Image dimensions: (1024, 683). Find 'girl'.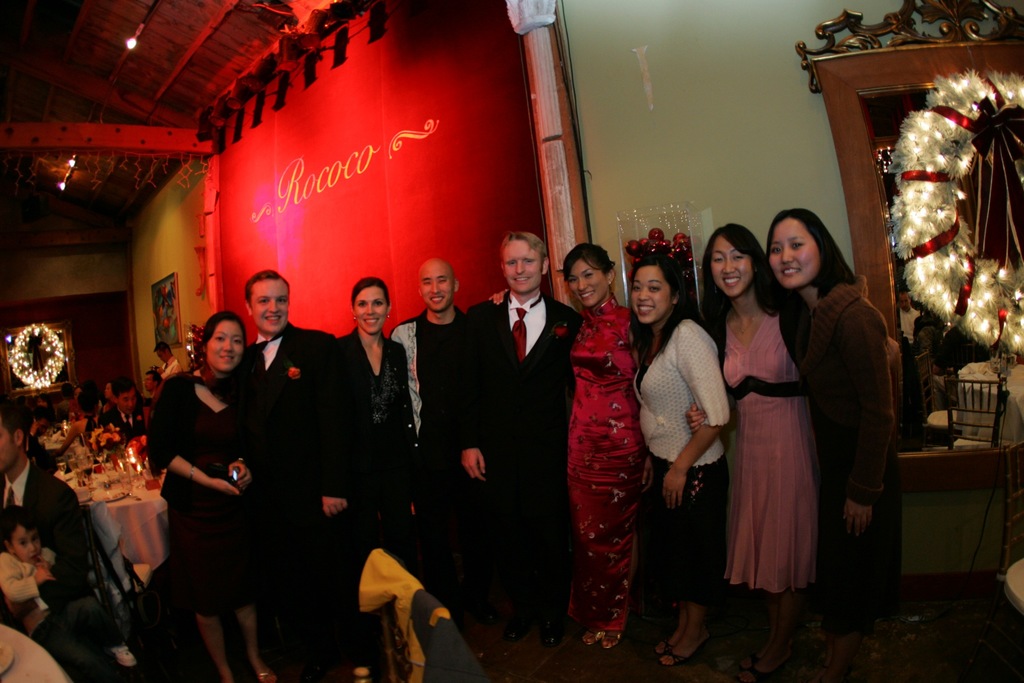
143, 310, 280, 682.
